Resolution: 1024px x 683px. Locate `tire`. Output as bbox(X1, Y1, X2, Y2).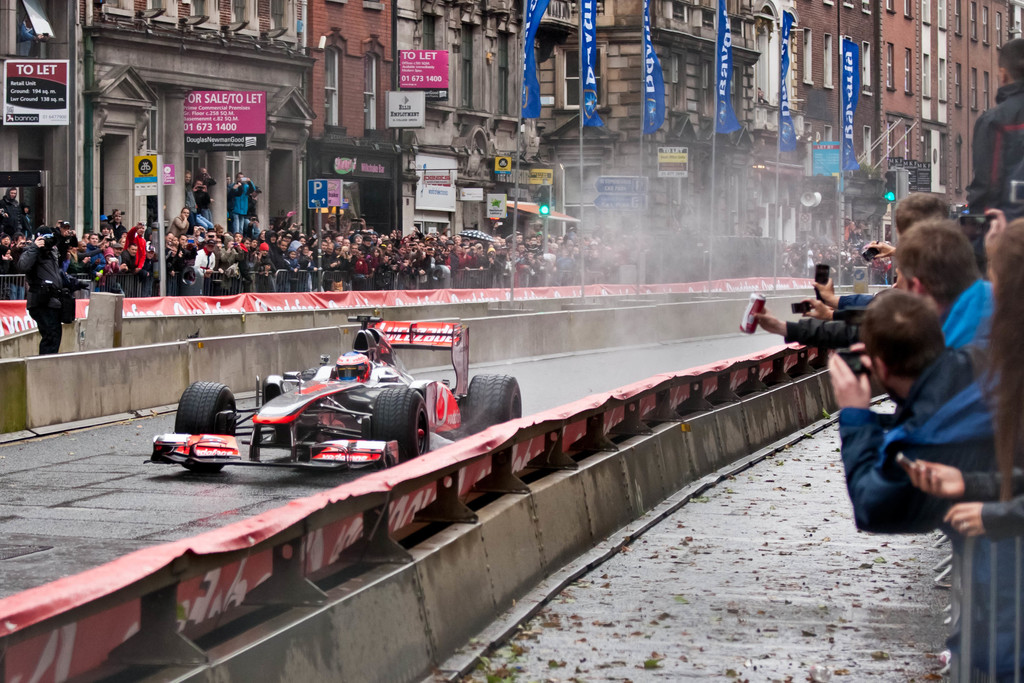
bbox(160, 390, 229, 477).
